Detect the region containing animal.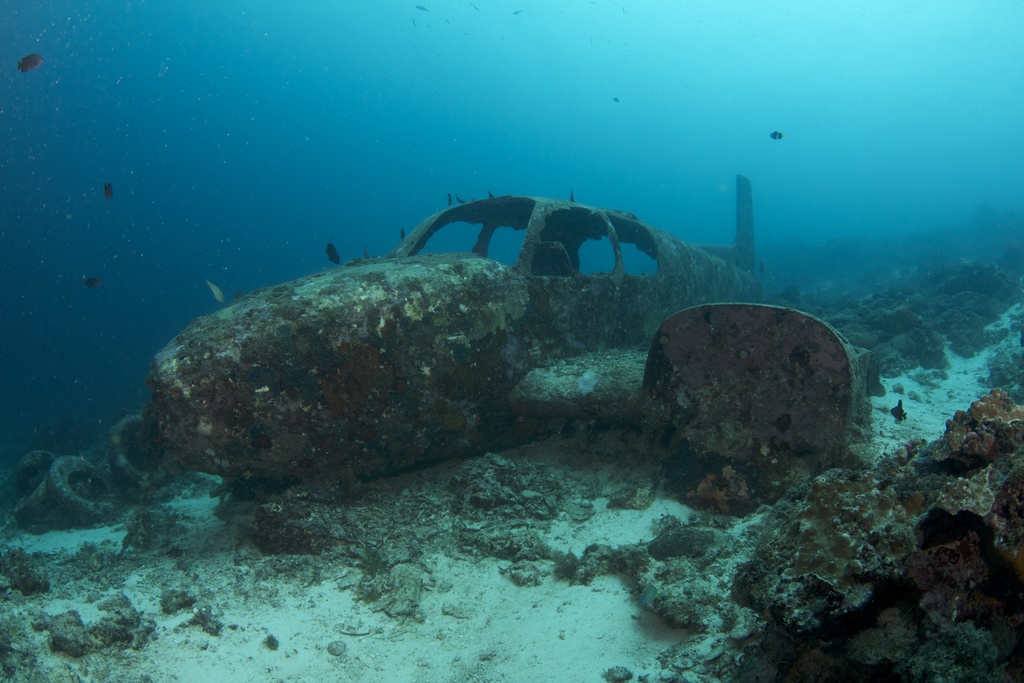
(left=569, top=188, right=579, bottom=206).
